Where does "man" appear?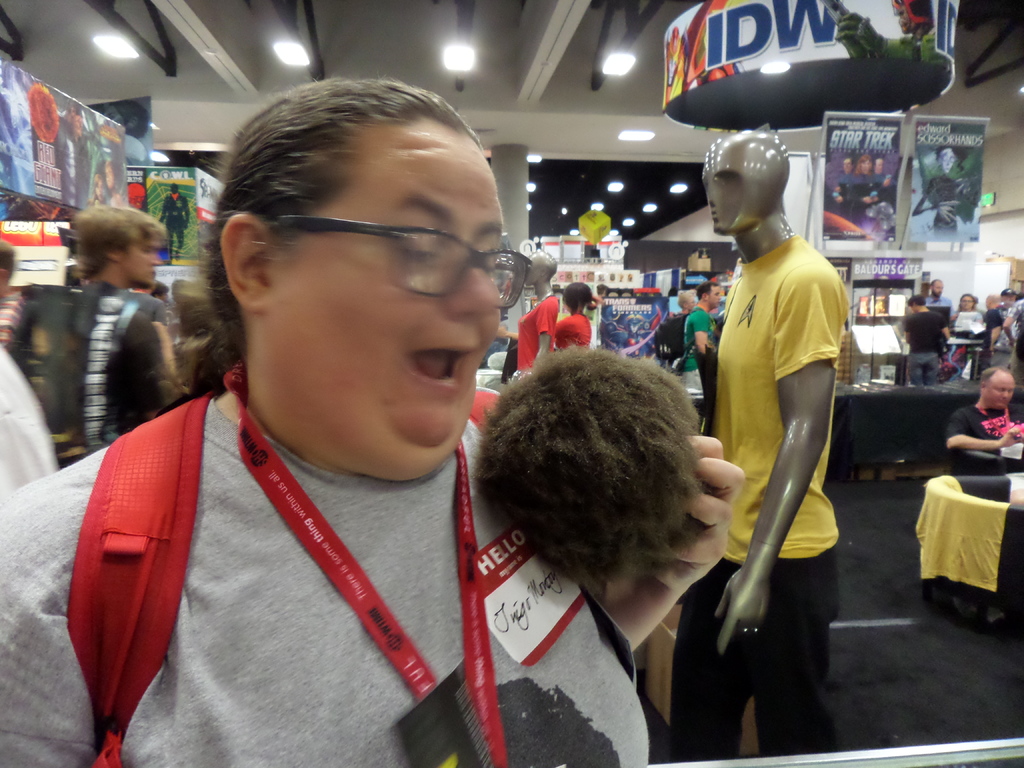
Appears at (924, 280, 952, 318).
